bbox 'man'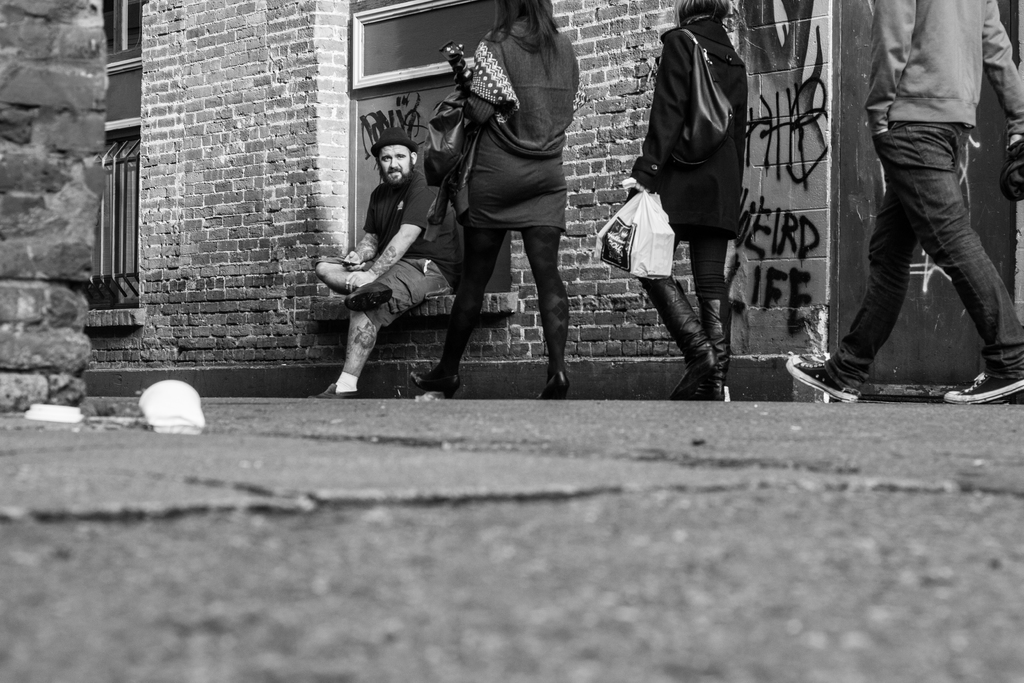
BBox(319, 97, 470, 402)
